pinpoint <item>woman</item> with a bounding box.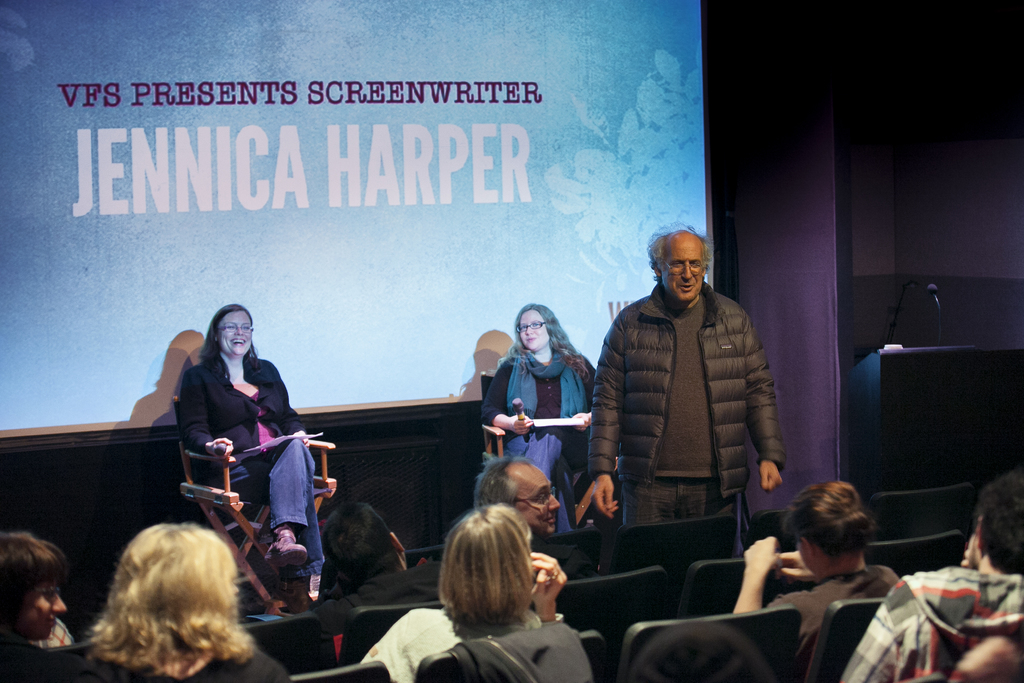
BBox(430, 500, 593, 682).
